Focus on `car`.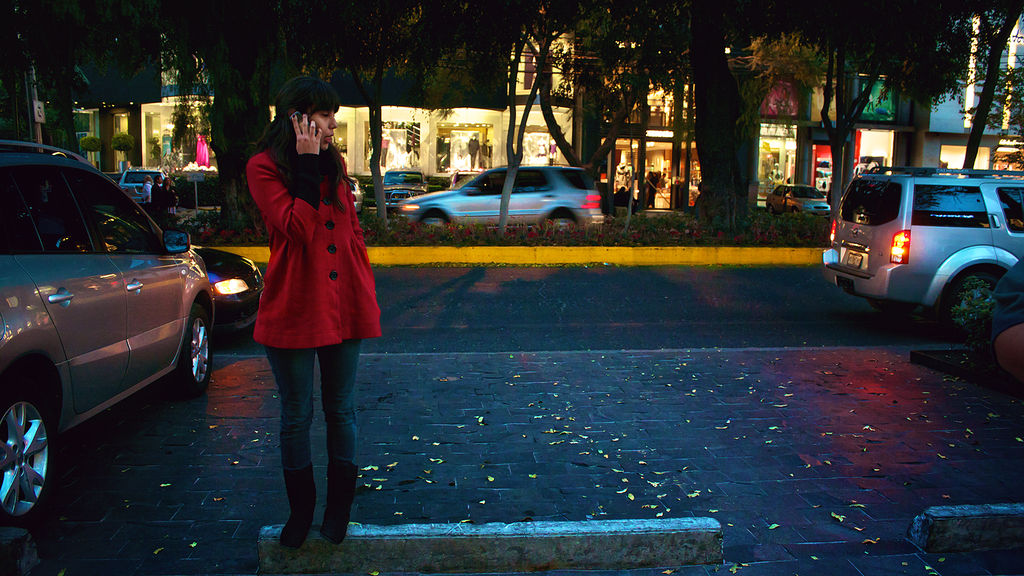
Focused at 0/137/214/531.
